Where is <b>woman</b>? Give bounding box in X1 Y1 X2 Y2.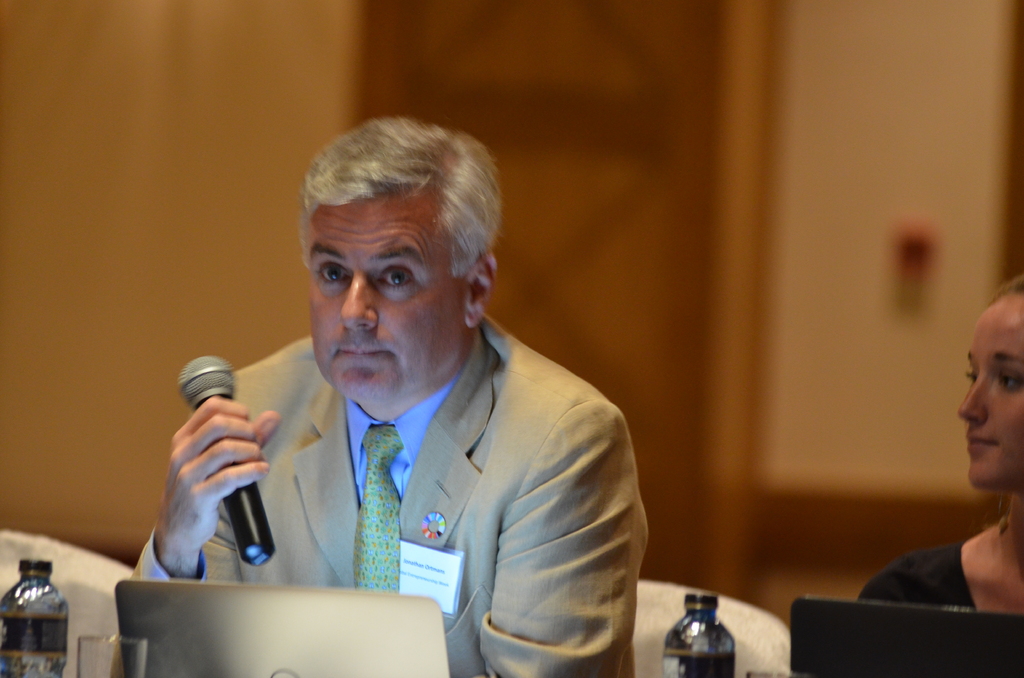
831 250 1023 650.
